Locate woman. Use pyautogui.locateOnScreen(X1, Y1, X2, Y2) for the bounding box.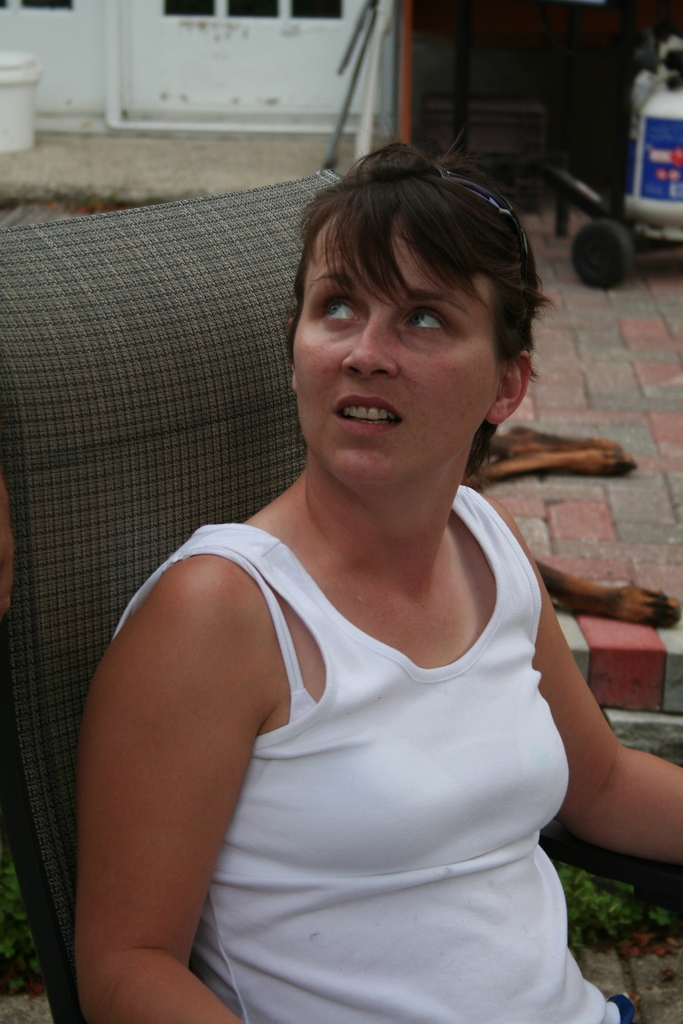
pyautogui.locateOnScreen(62, 121, 659, 981).
